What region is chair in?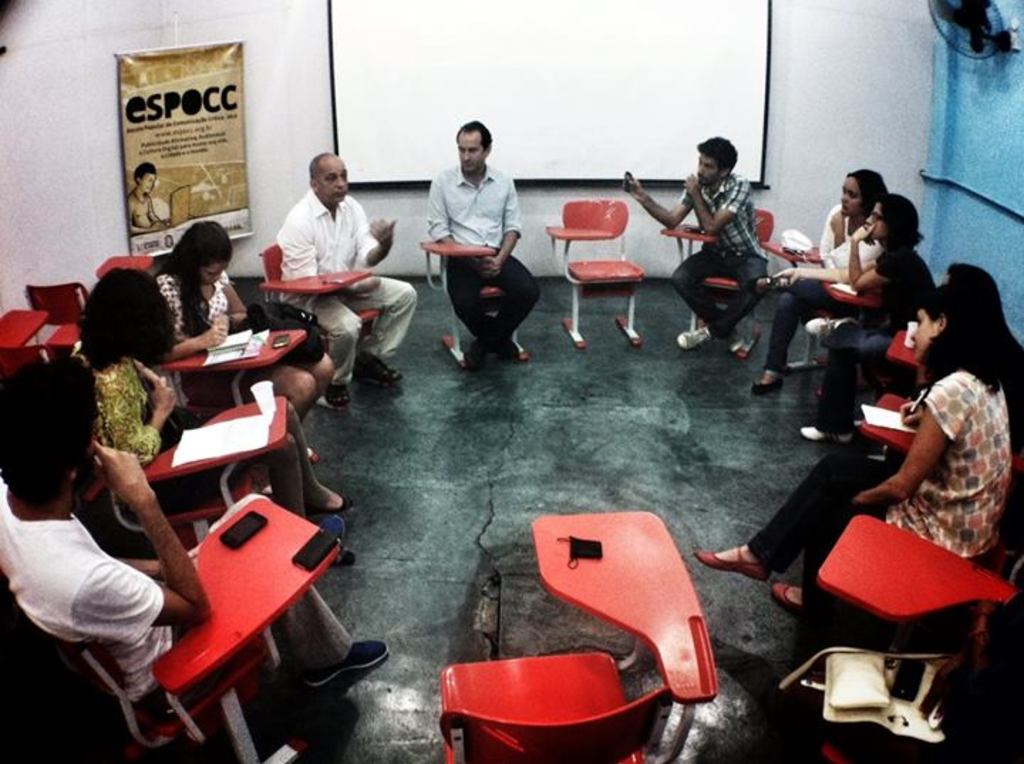
select_region(772, 233, 876, 387).
